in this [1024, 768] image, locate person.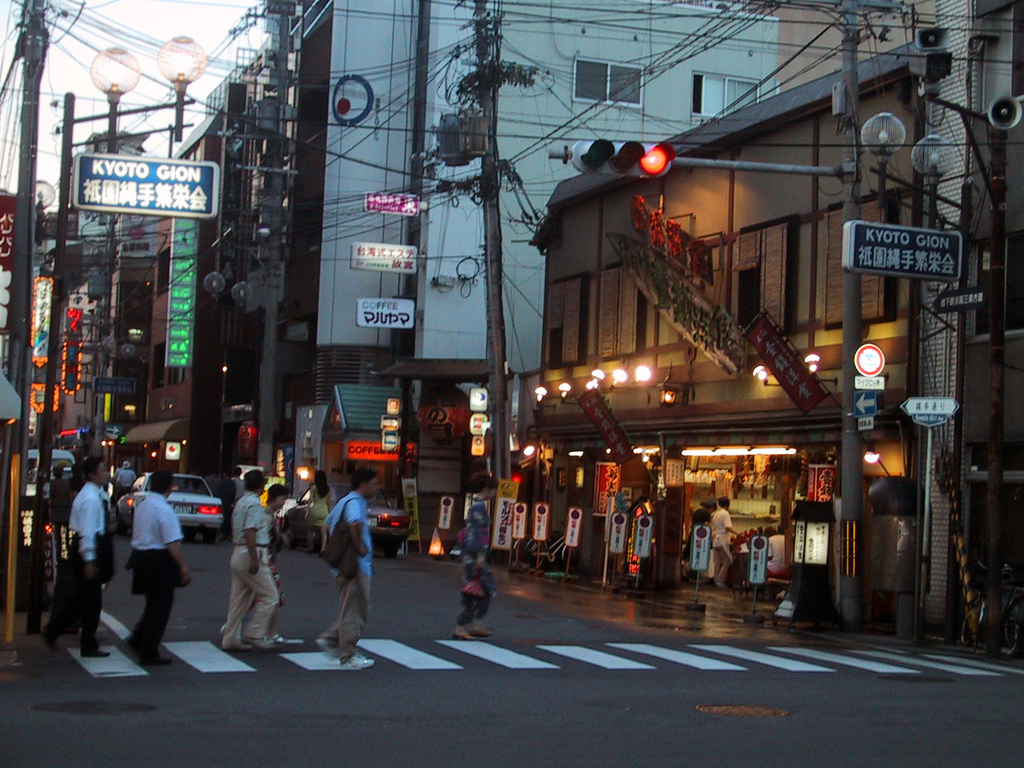
Bounding box: [223,467,273,649].
